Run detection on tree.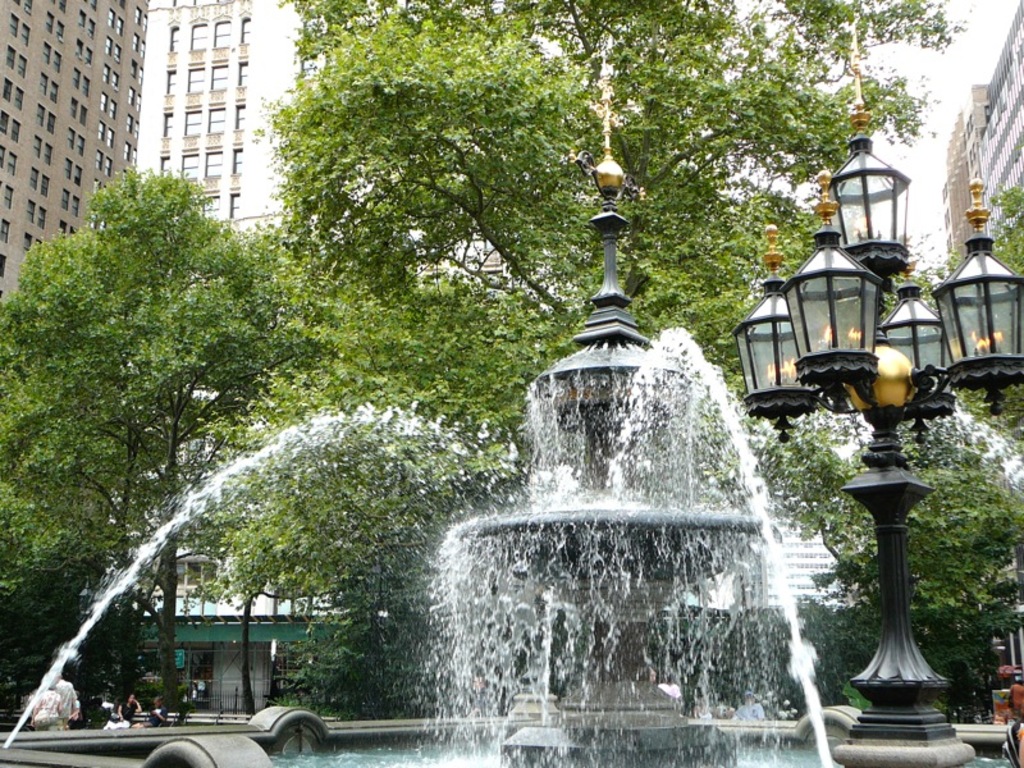
Result: l=255, t=257, r=589, b=426.
